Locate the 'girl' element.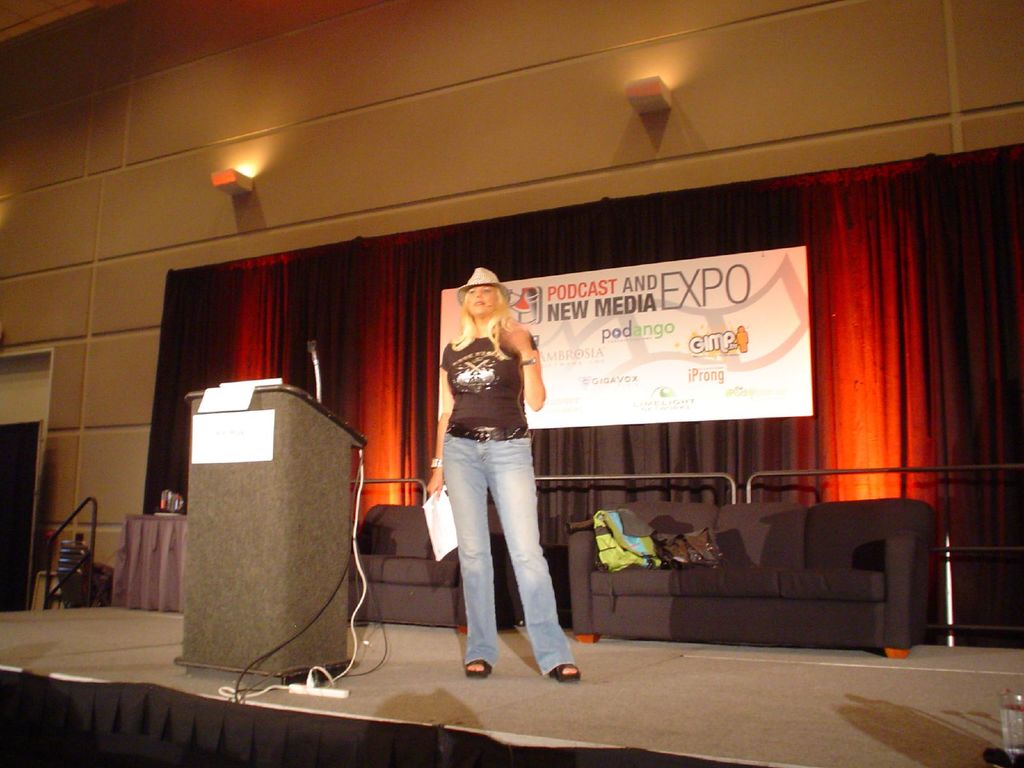
Element bbox: bbox(427, 266, 584, 683).
